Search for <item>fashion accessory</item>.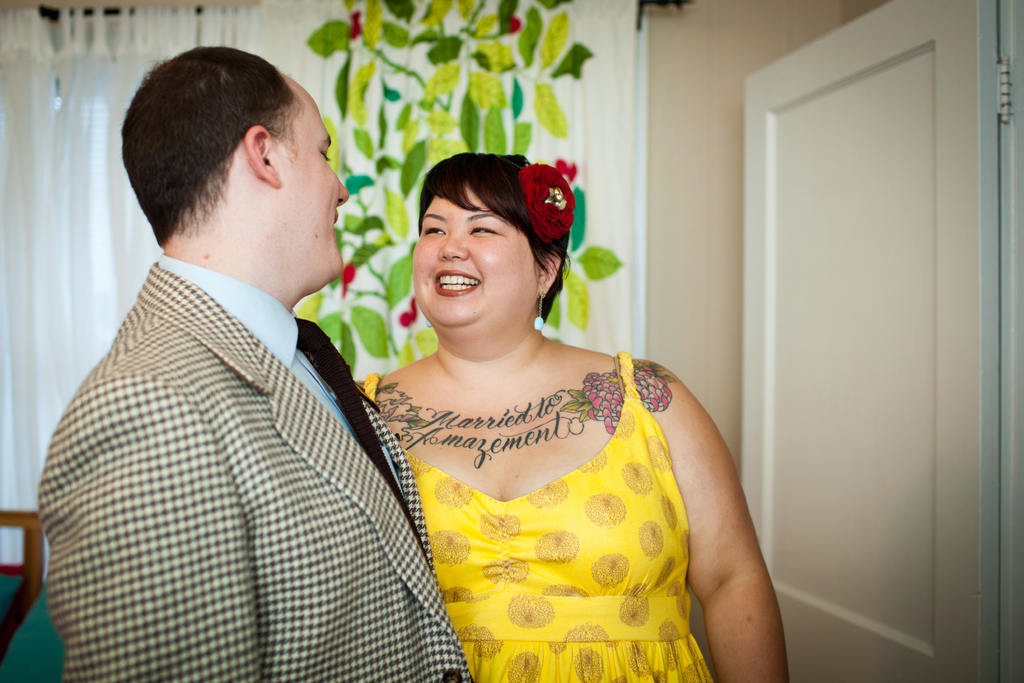
Found at (left=521, top=156, right=569, bottom=242).
